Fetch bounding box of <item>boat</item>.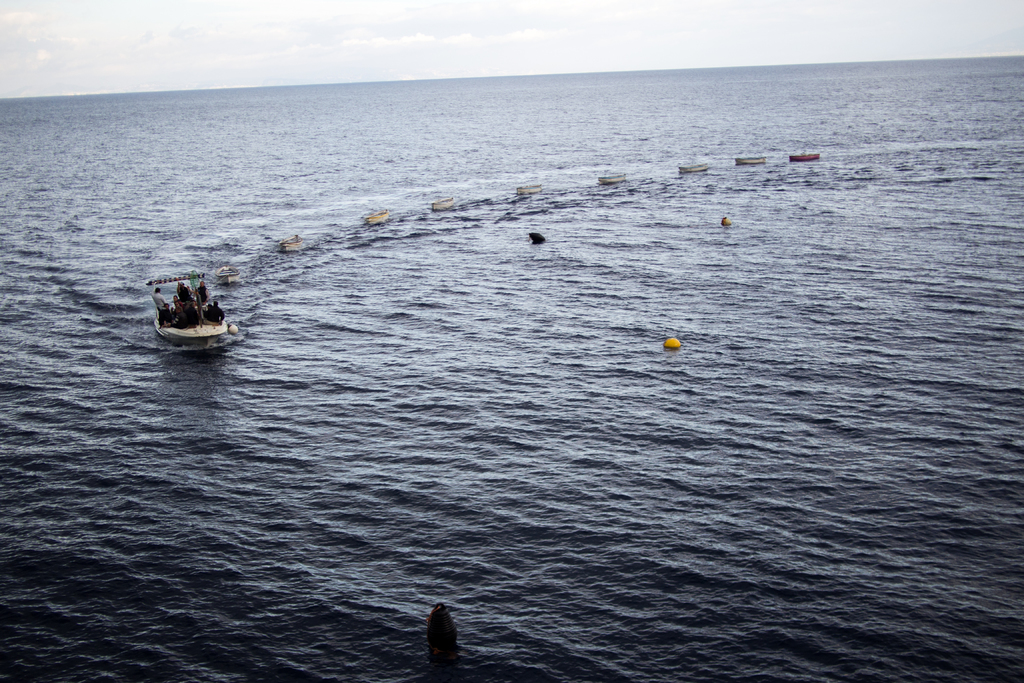
Bbox: 516/185/542/197.
